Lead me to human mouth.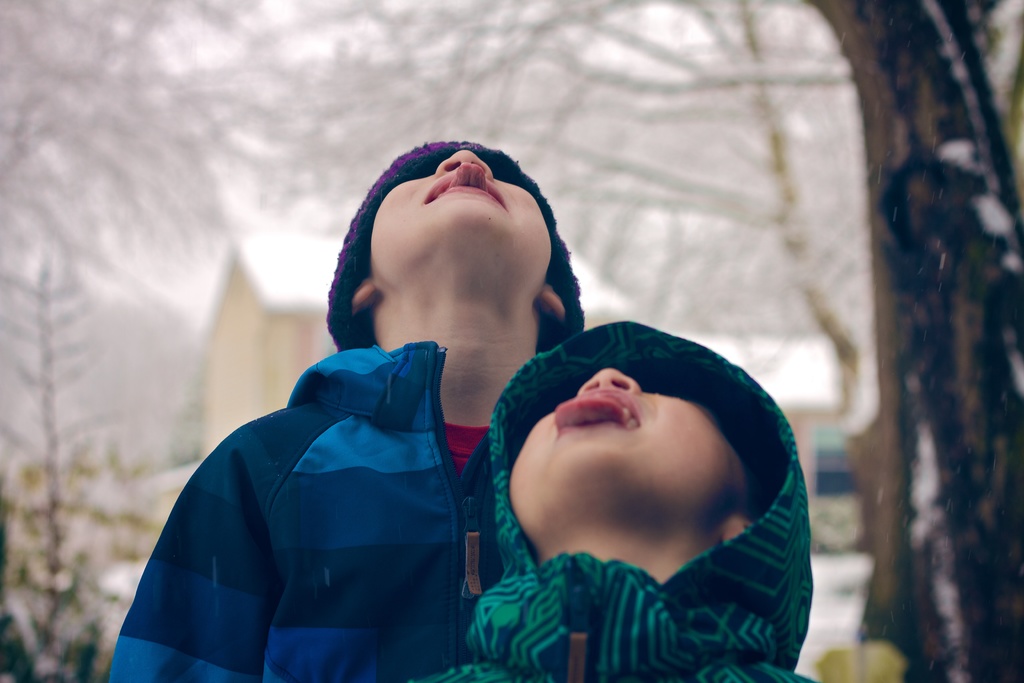
Lead to detection(426, 164, 506, 205).
